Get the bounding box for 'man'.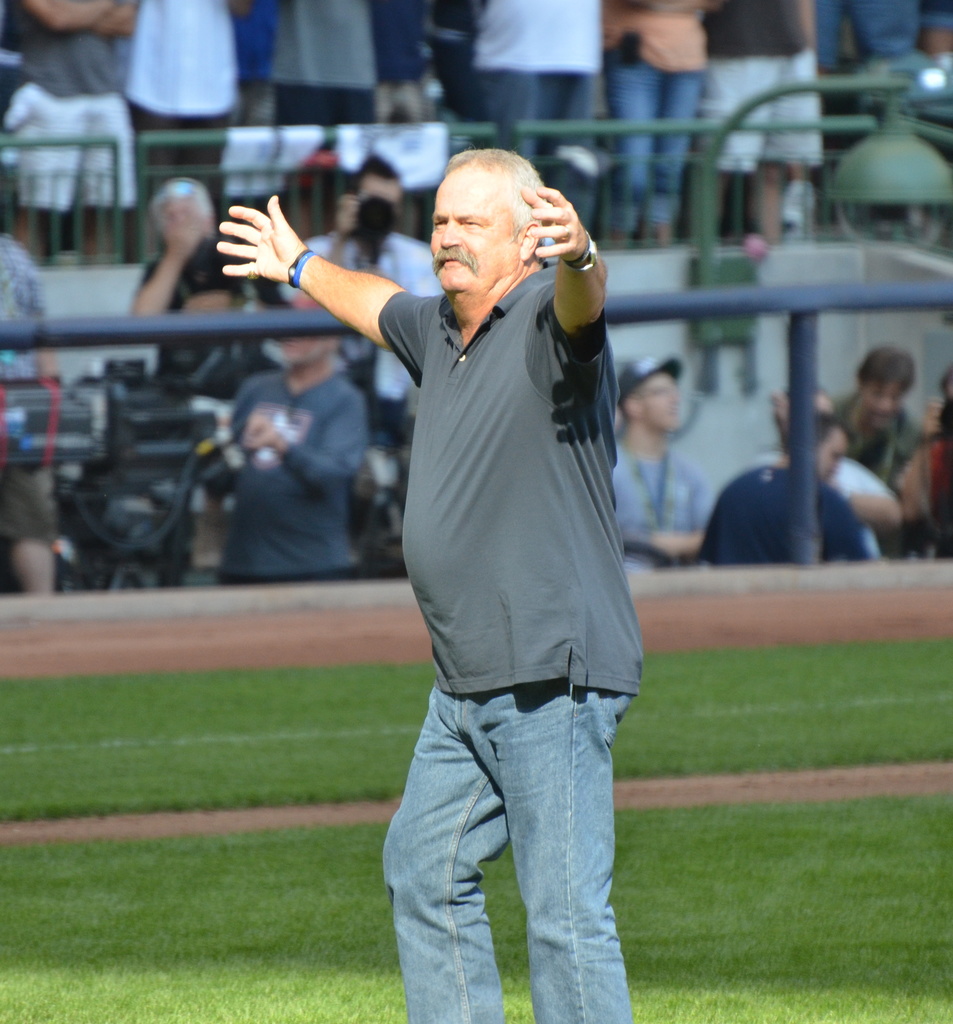
(x1=467, y1=0, x2=598, y2=225).
